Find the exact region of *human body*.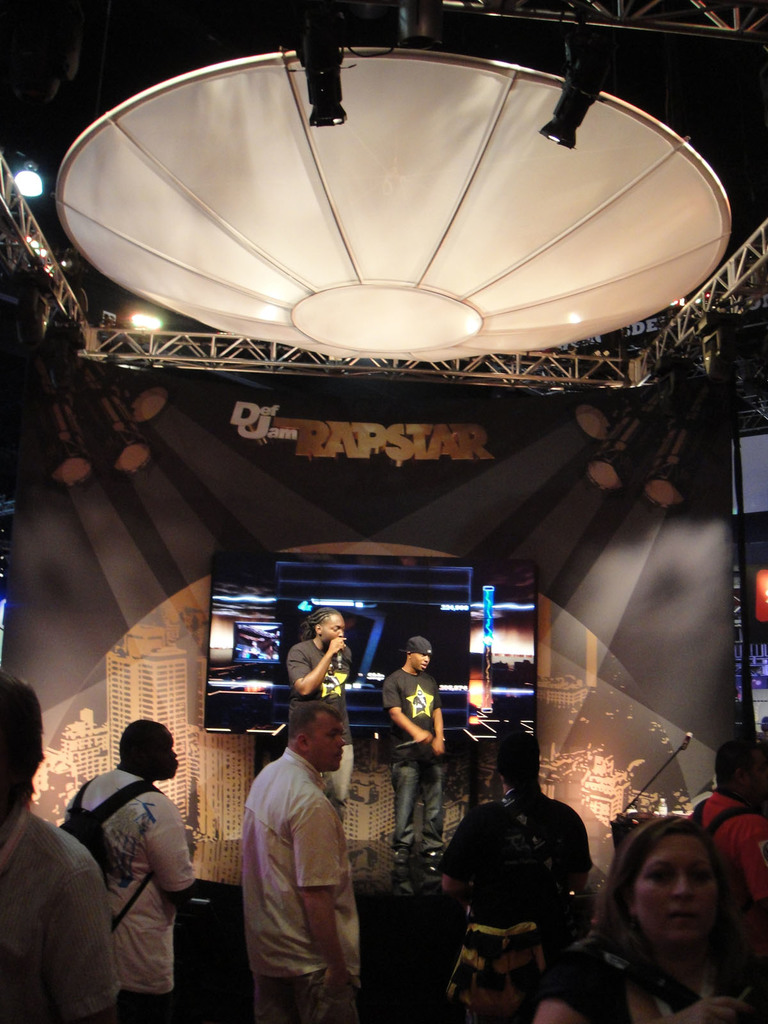
Exact region: BBox(380, 636, 472, 844).
